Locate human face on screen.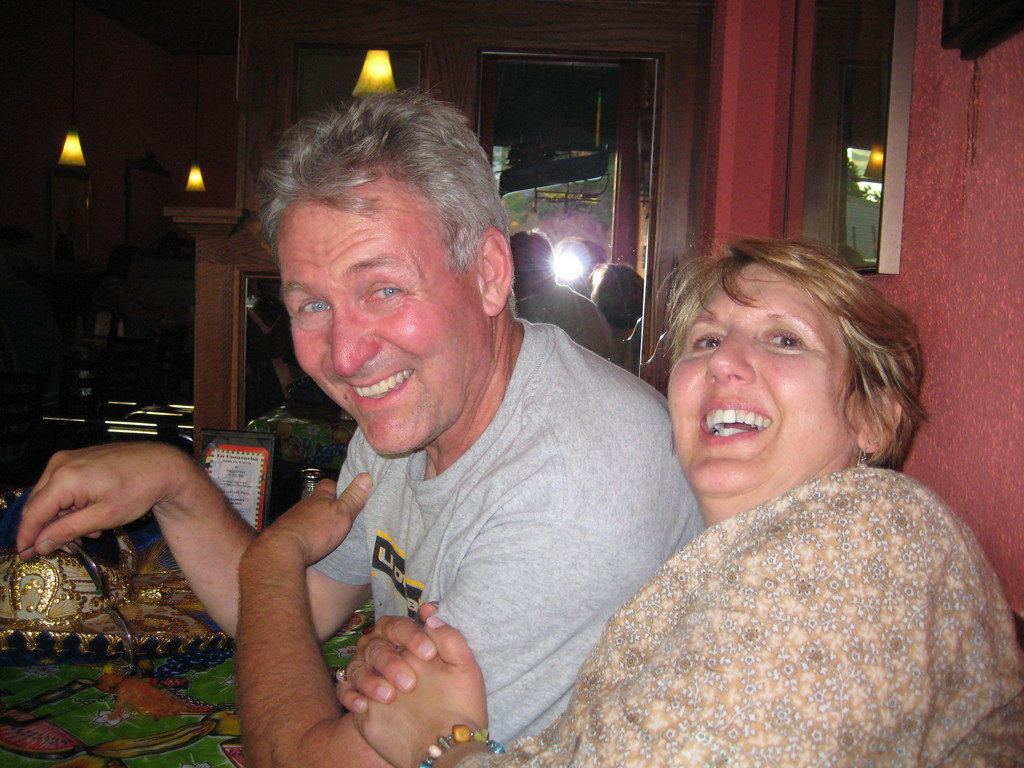
On screen at bbox(282, 189, 485, 455).
